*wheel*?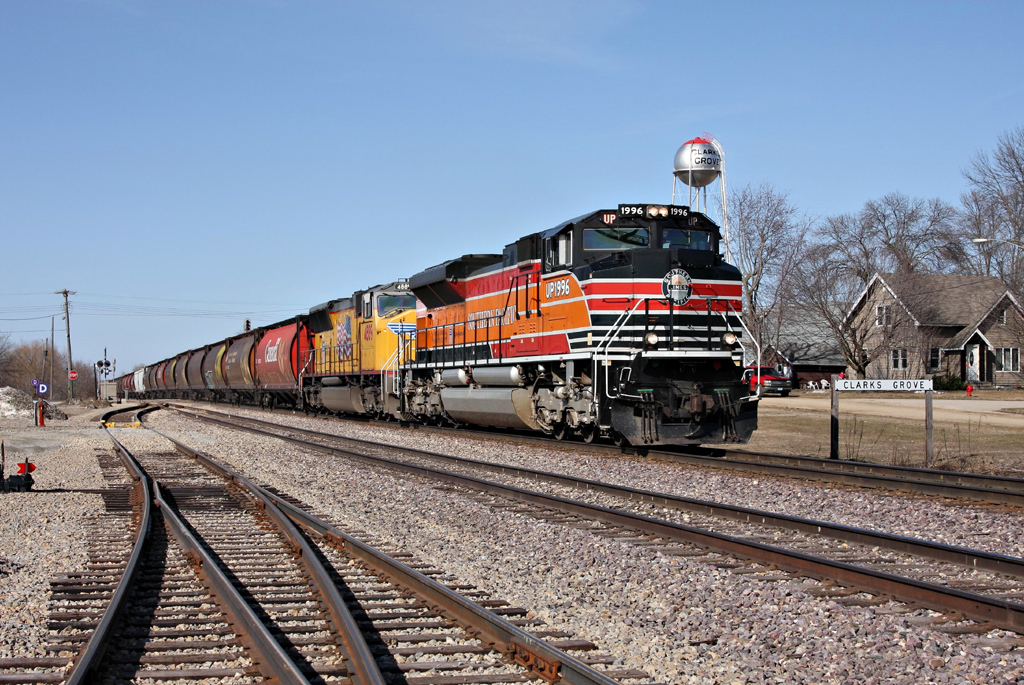
crop(369, 411, 380, 422)
